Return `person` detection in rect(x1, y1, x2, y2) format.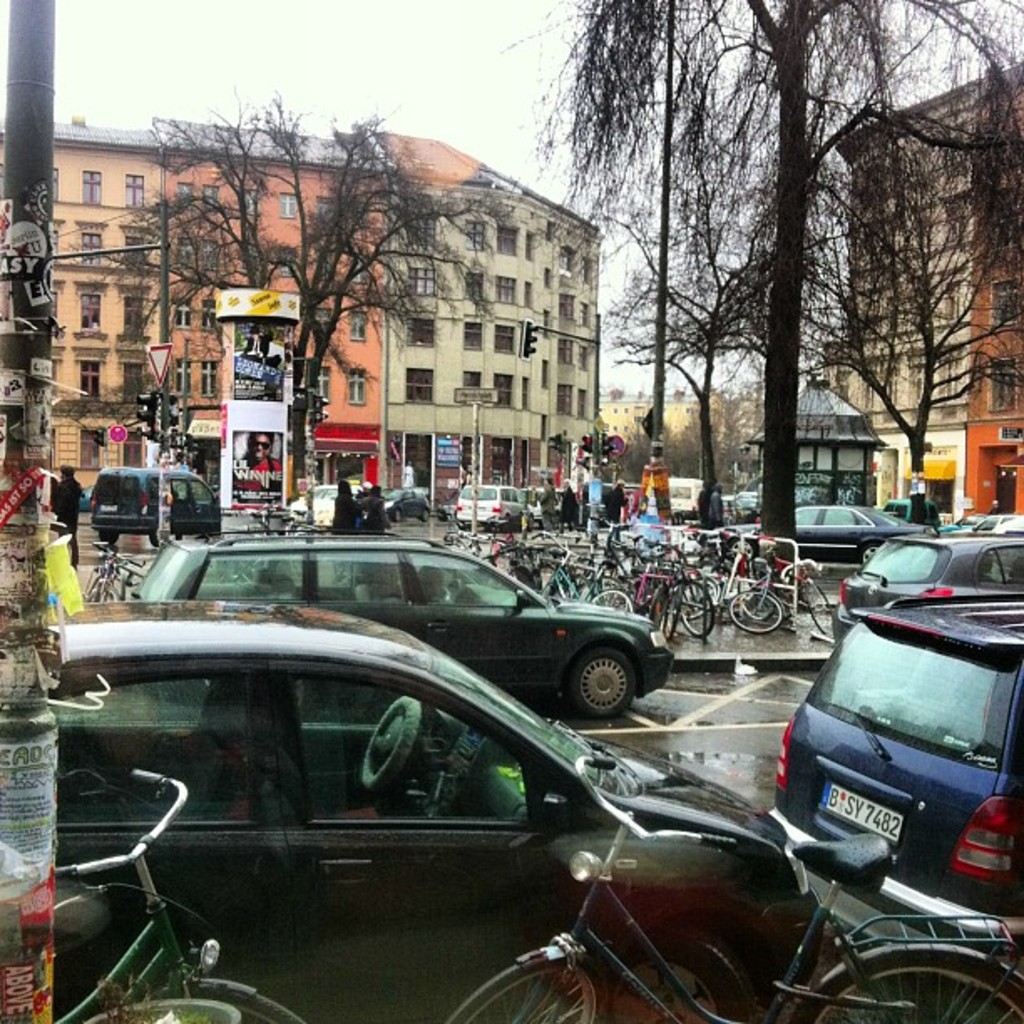
rect(616, 484, 622, 519).
